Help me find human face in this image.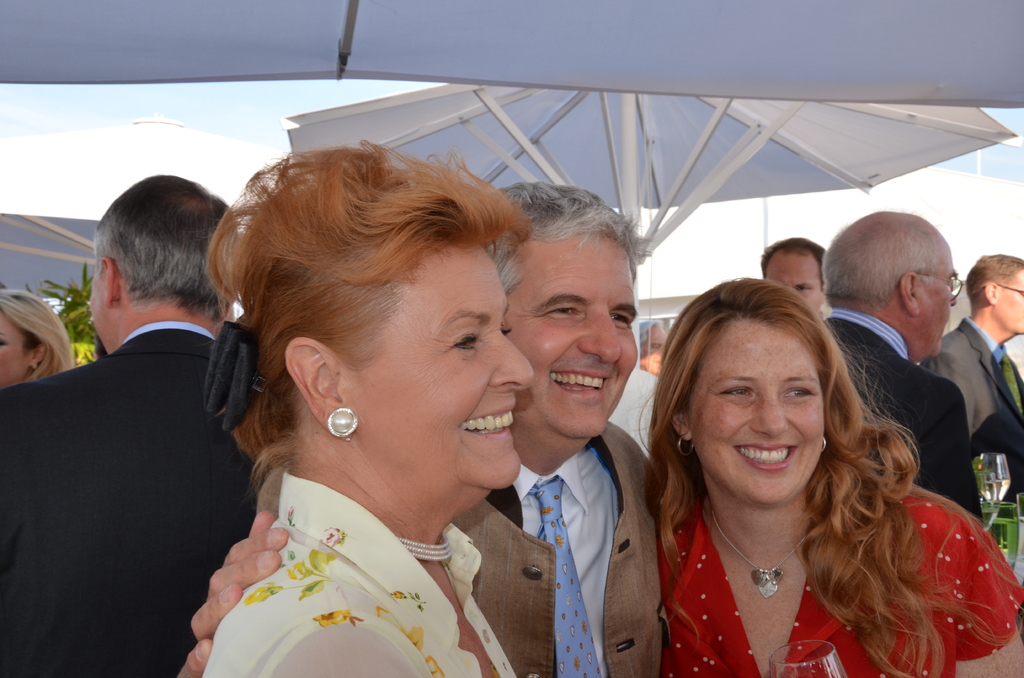
Found it: [x1=353, y1=234, x2=536, y2=491].
